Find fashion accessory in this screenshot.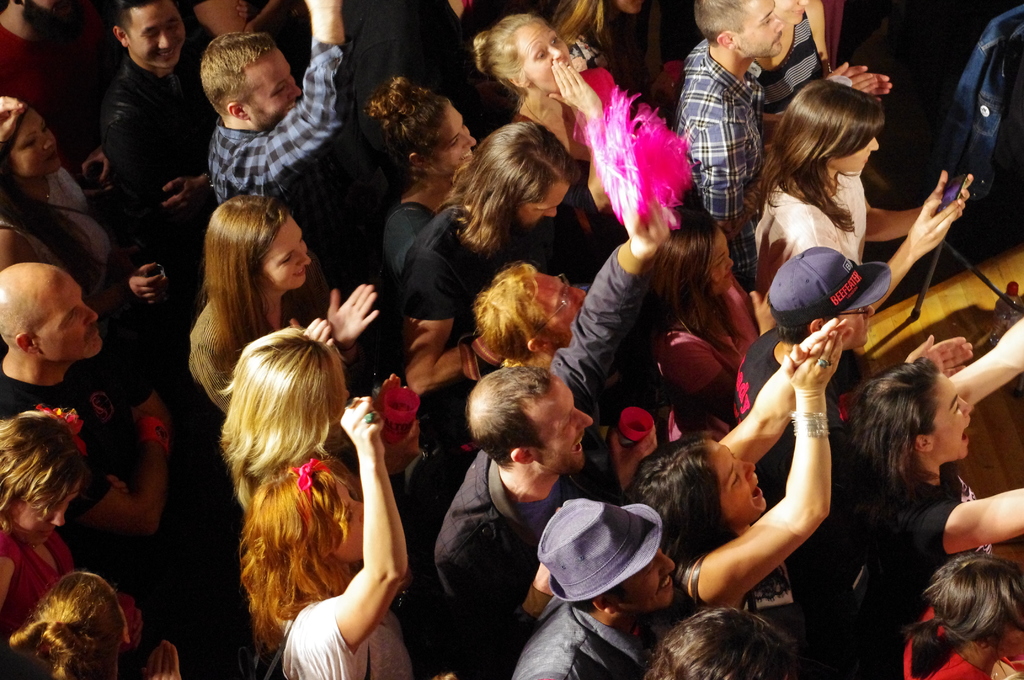
The bounding box for fashion accessory is x1=38, y1=186, x2=50, y2=201.
